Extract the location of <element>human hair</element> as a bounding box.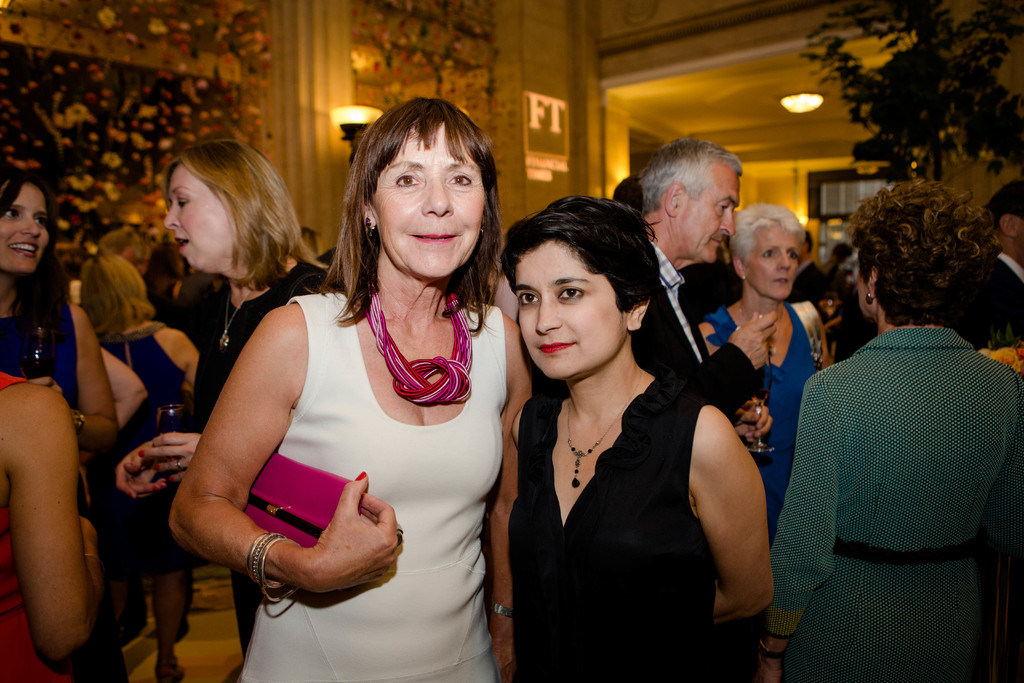
x1=612 y1=177 x2=646 y2=215.
